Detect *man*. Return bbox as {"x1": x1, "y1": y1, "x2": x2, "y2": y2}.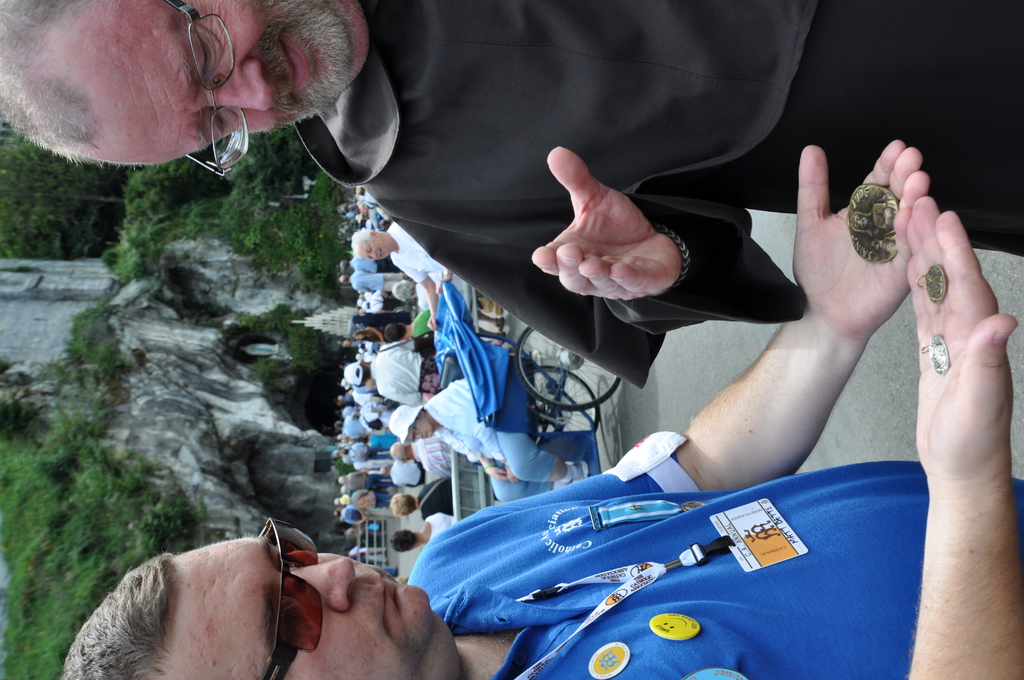
{"x1": 346, "y1": 334, "x2": 431, "y2": 410}.
